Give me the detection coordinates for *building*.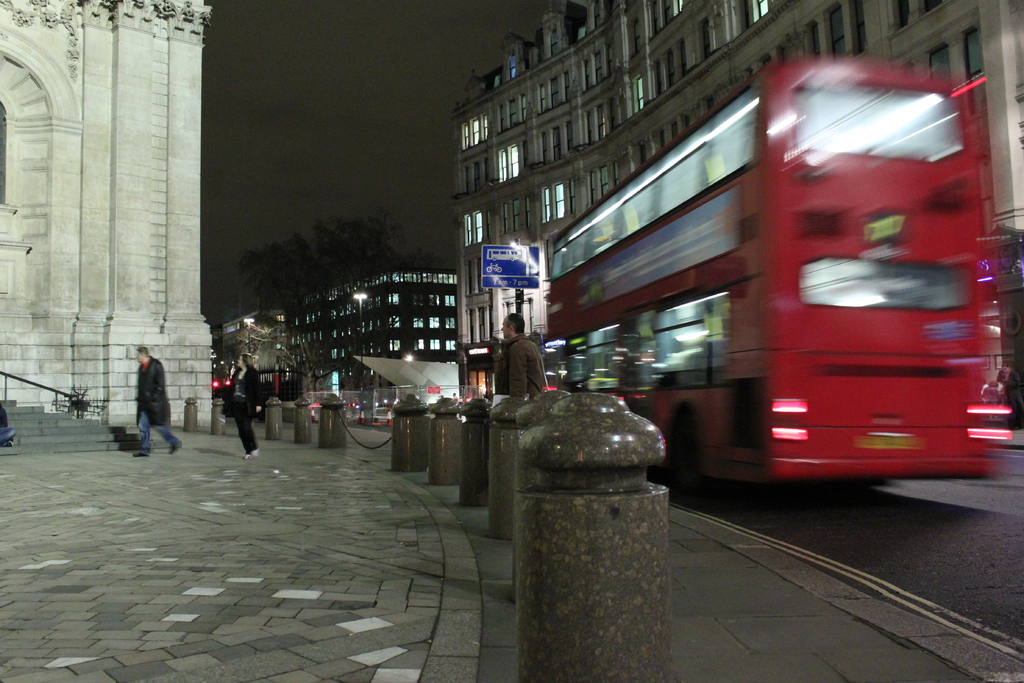
(x1=219, y1=306, x2=290, y2=384).
